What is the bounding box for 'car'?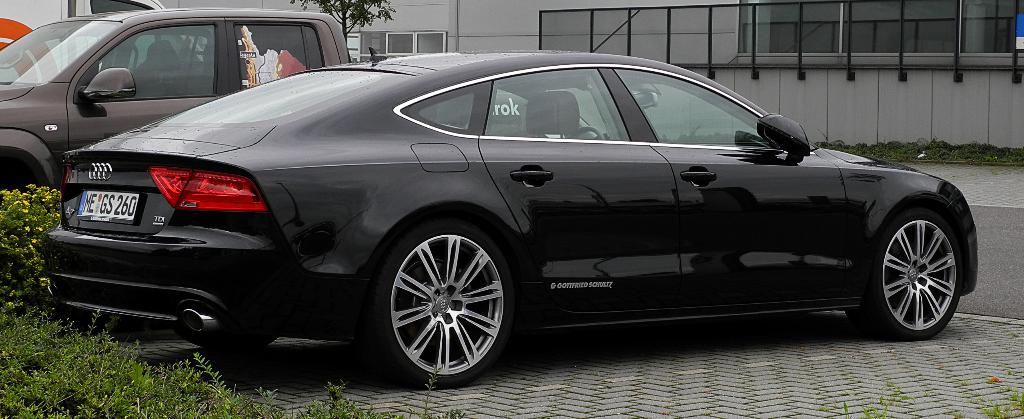
(0, 12, 350, 193).
